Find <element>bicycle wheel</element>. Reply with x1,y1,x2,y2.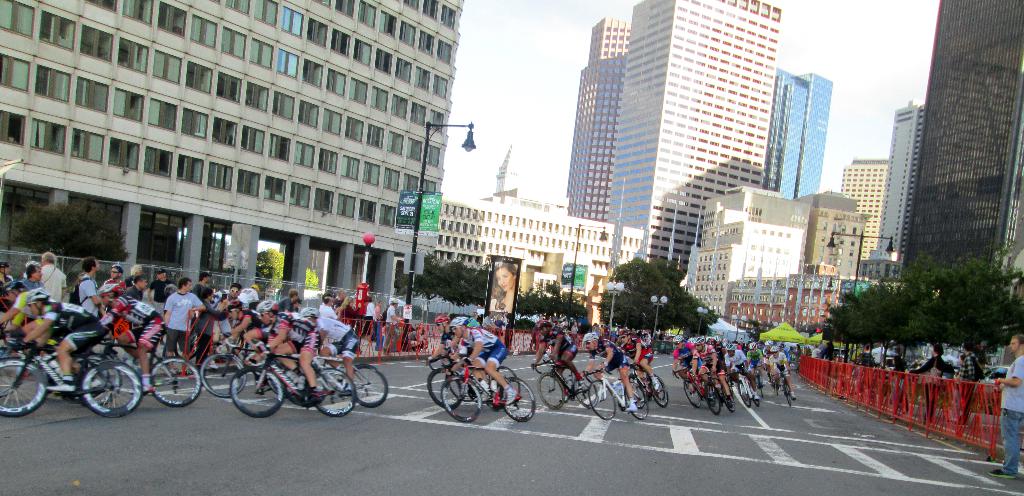
535,370,566,408.
